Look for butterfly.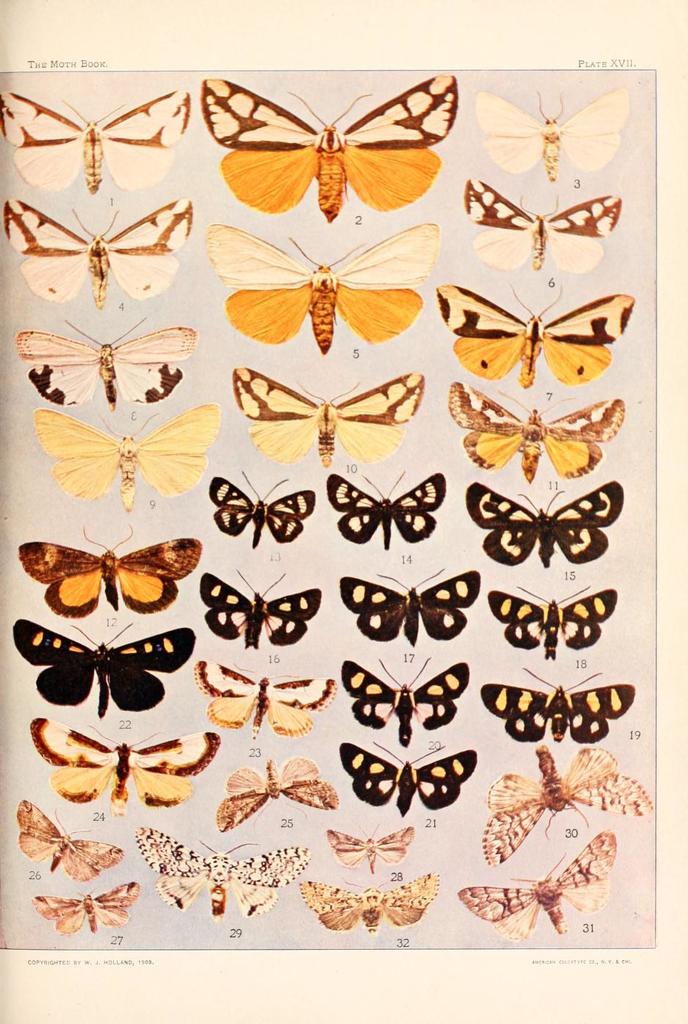
Found: <region>219, 755, 336, 832</region>.
